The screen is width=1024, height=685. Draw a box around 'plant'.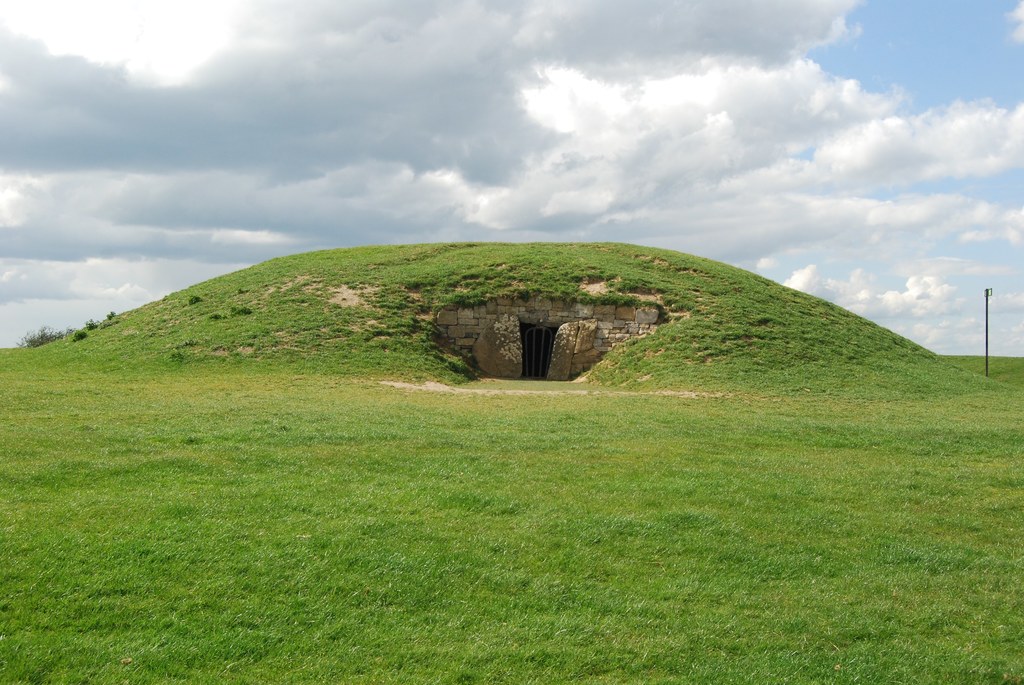
bbox=[109, 307, 120, 316].
